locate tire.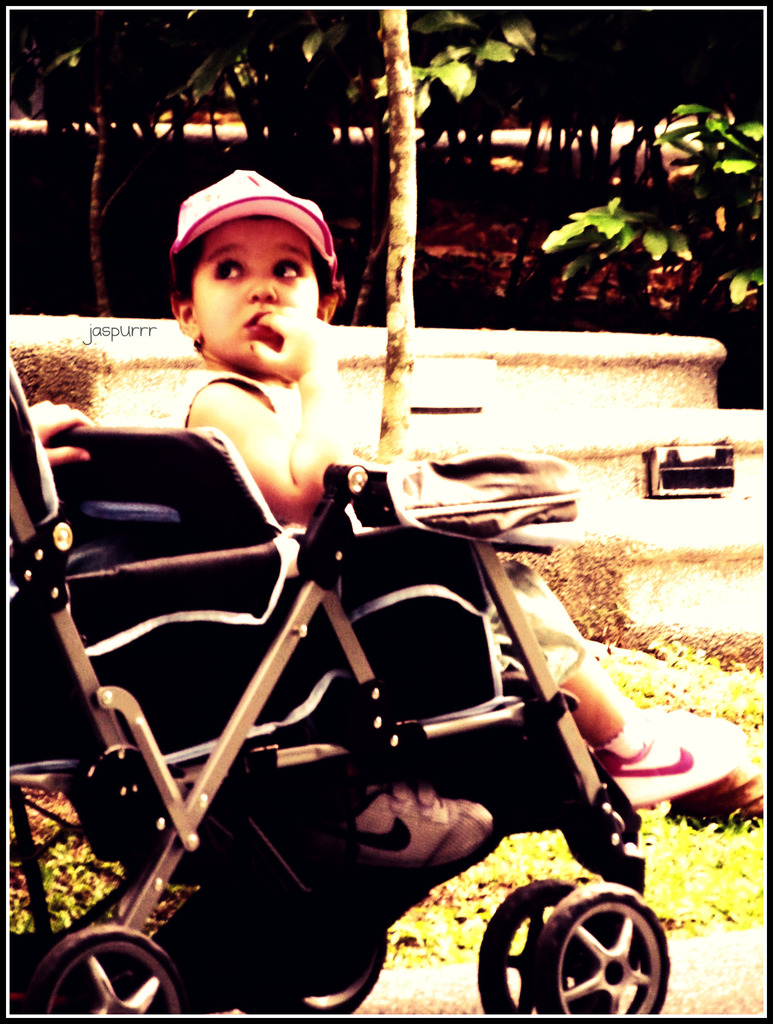
Bounding box: select_region(256, 930, 387, 1020).
